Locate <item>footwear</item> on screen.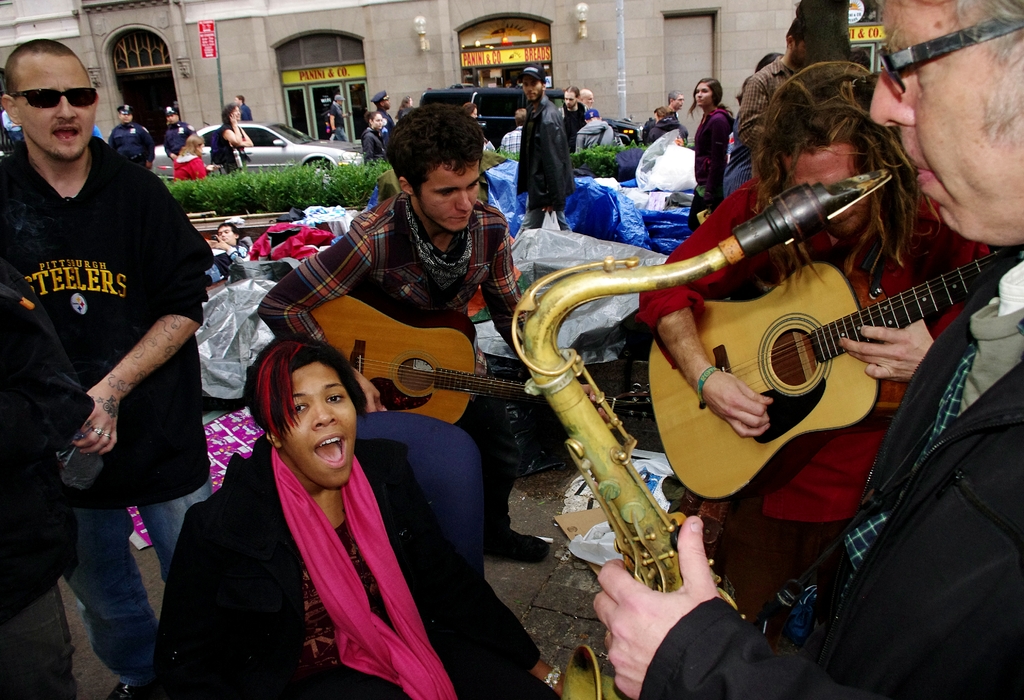
On screen at 479,524,548,562.
